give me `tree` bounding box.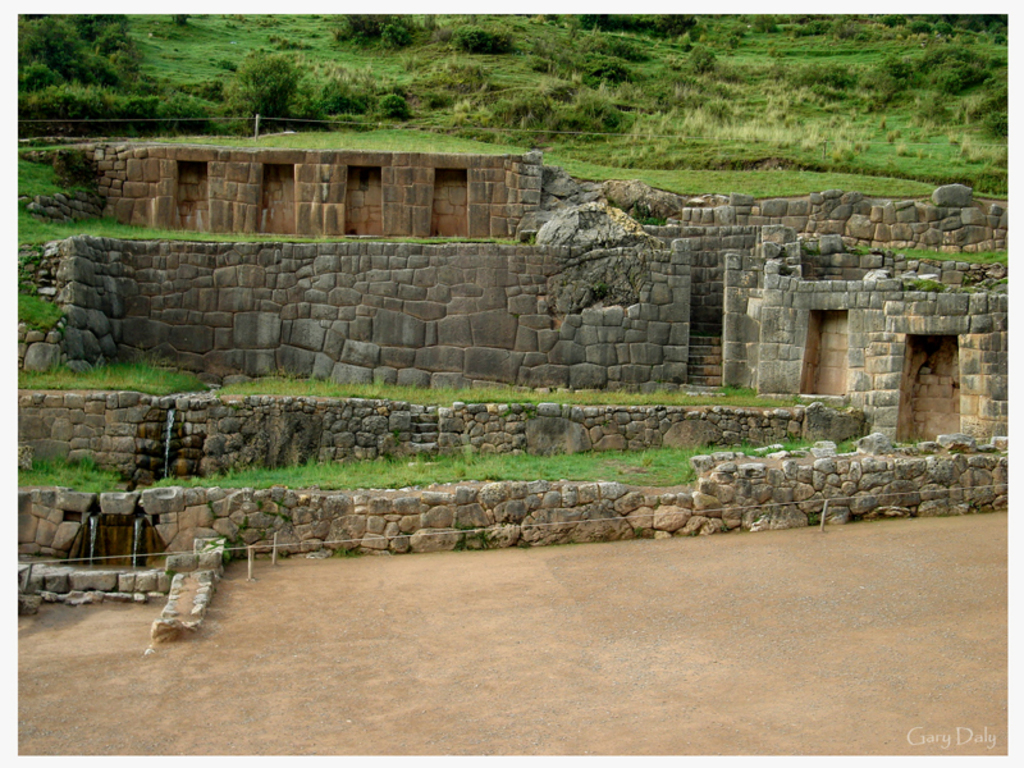
<box>212,45,301,128</box>.
